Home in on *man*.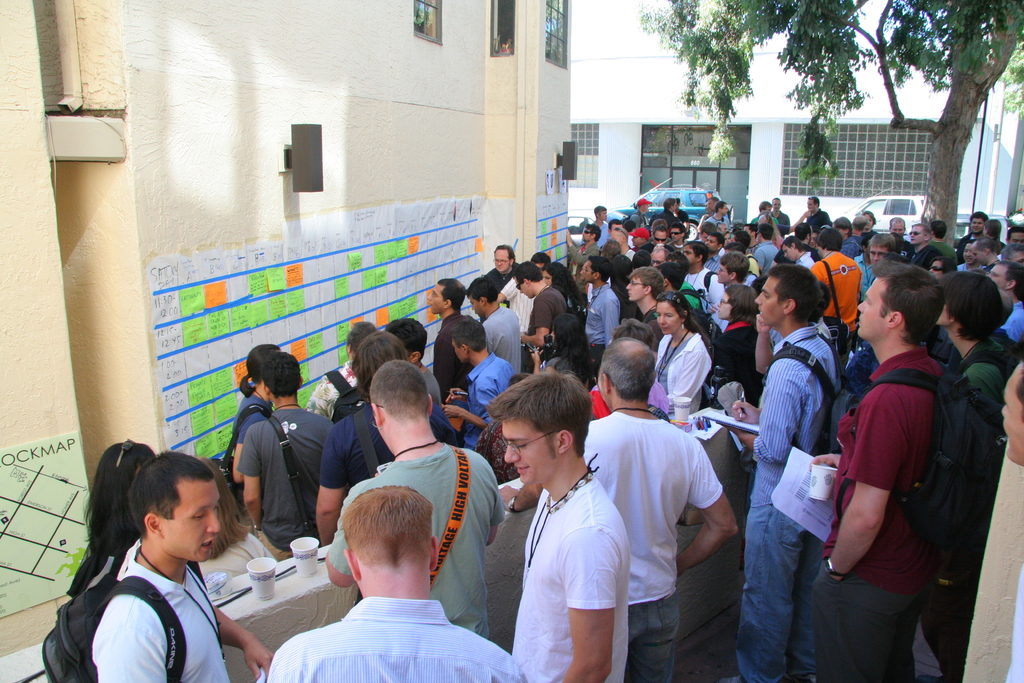
Homed in at (746,197,779,224).
